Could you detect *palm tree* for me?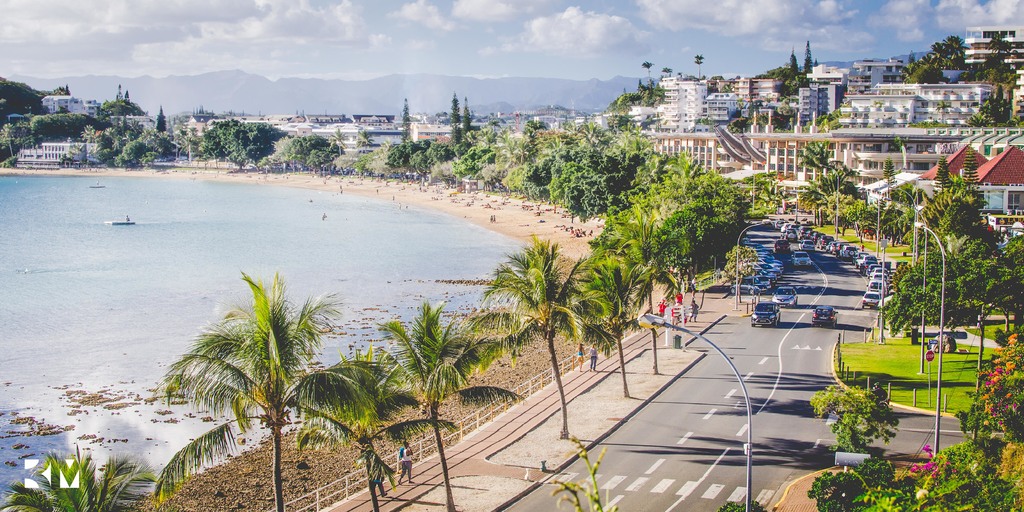
Detection result: pyautogui.locateOnScreen(876, 156, 906, 235).
